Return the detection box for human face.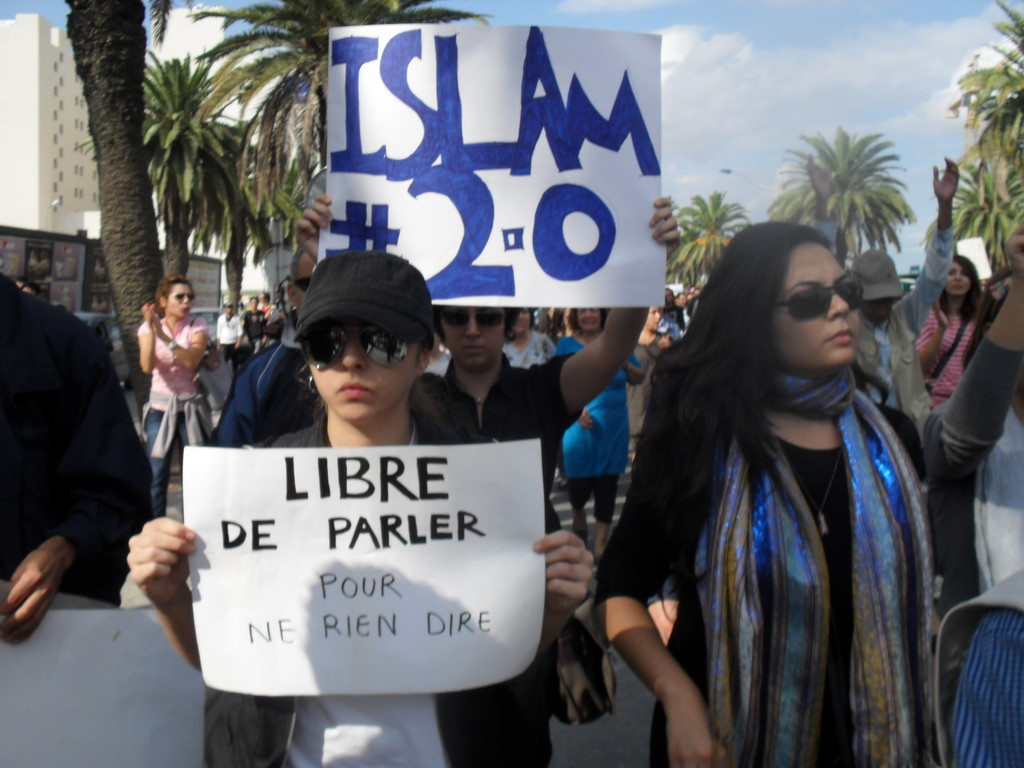
left=435, top=307, right=497, bottom=367.
